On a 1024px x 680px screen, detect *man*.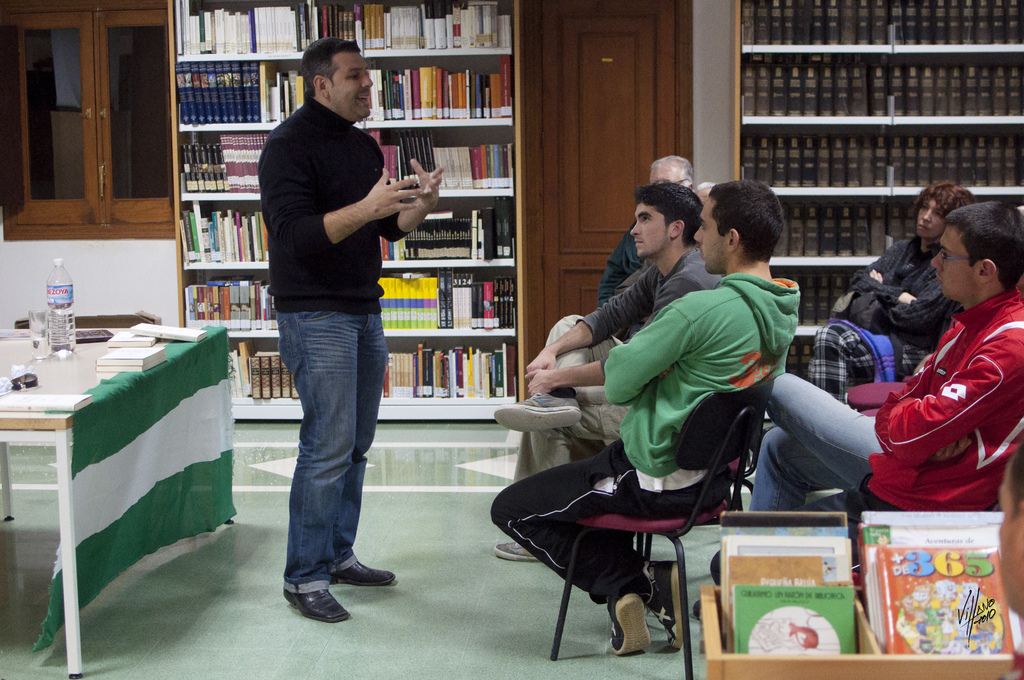
bbox=(694, 200, 1023, 620).
